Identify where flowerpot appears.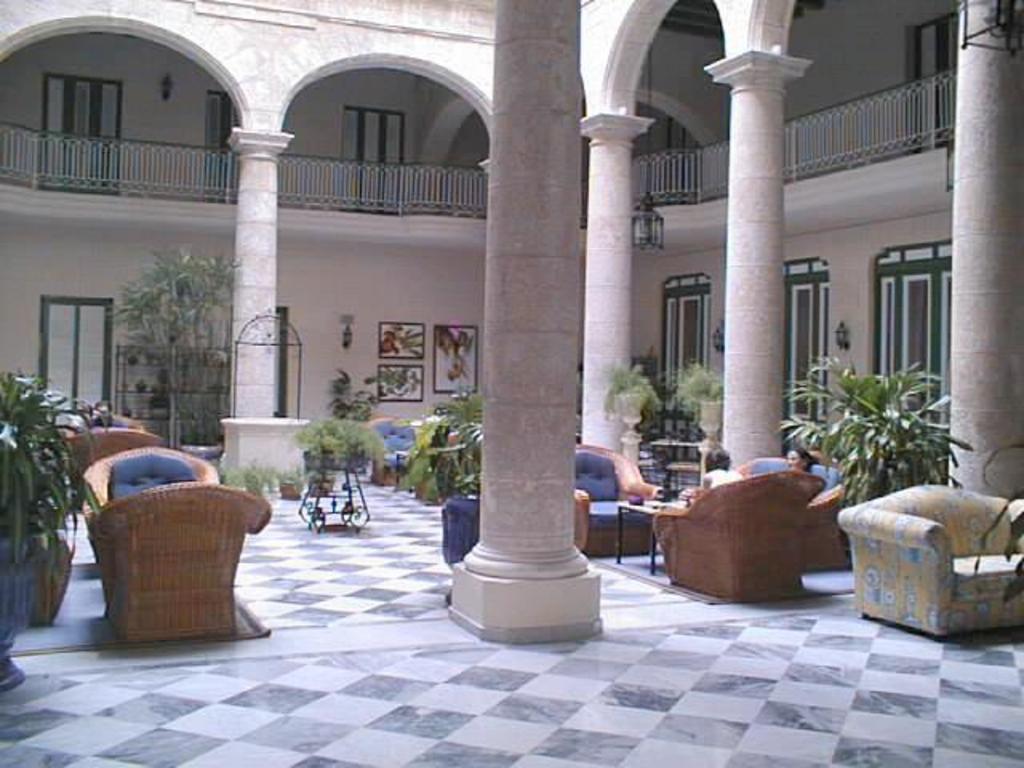
Appears at left=275, top=482, right=299, bottom=502.
